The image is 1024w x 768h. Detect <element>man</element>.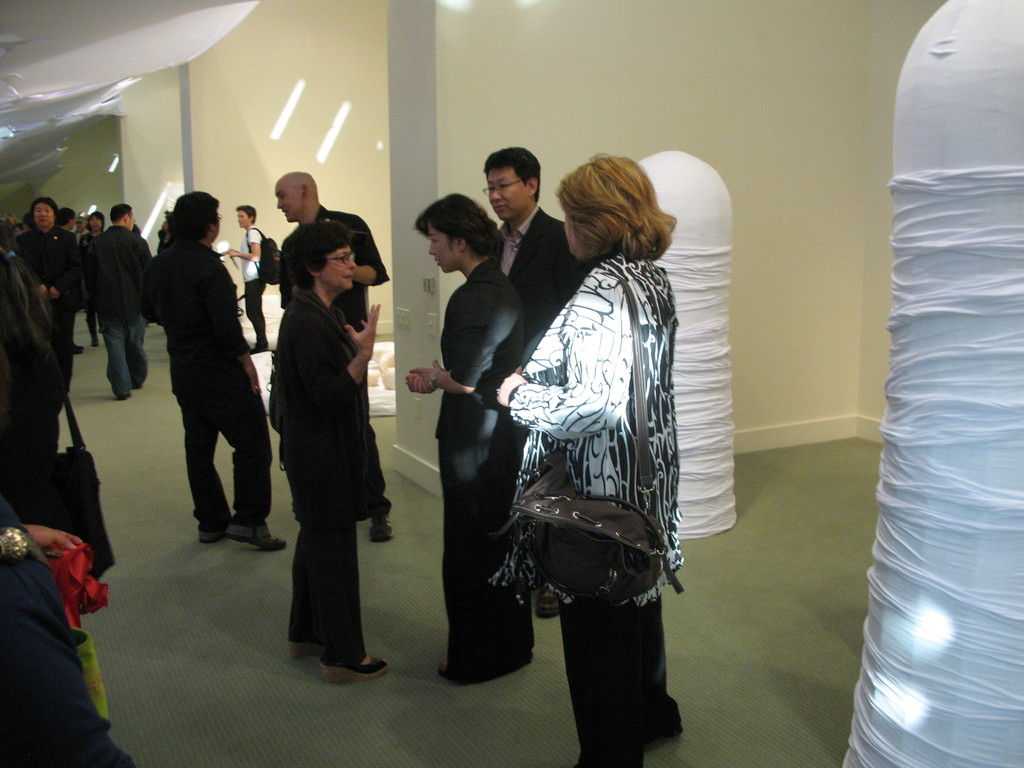
Detection: <region>77, 214, 102, 346</region>.
